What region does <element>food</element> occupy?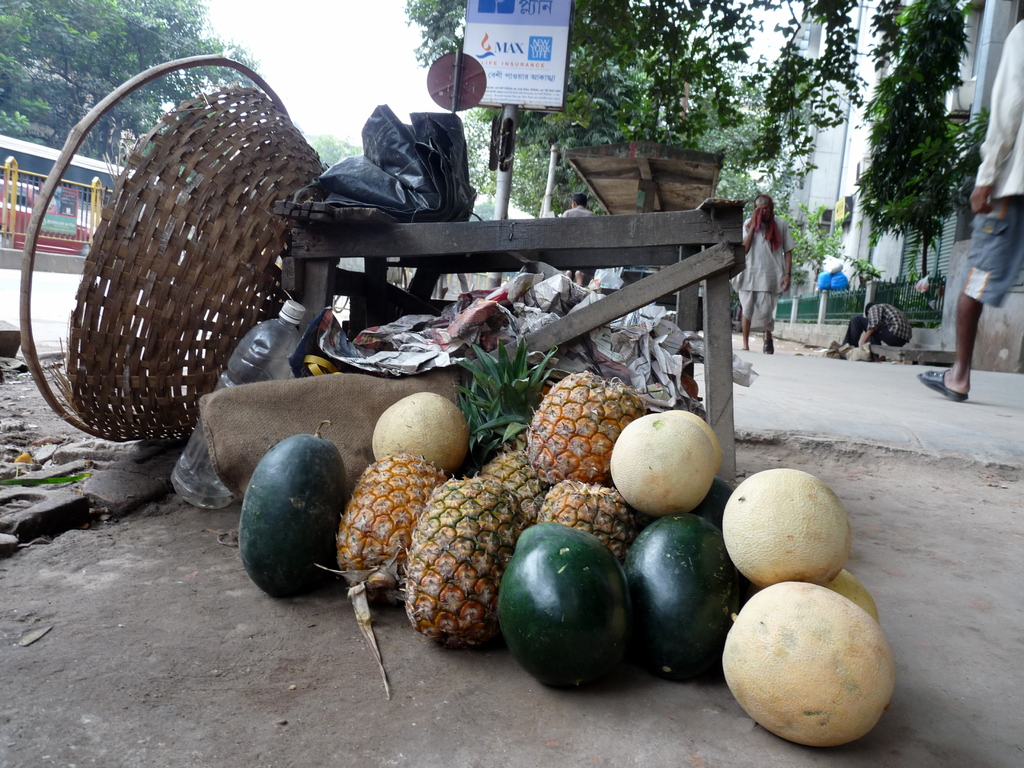
(left=629, top=515, right=749, bottom=671).
